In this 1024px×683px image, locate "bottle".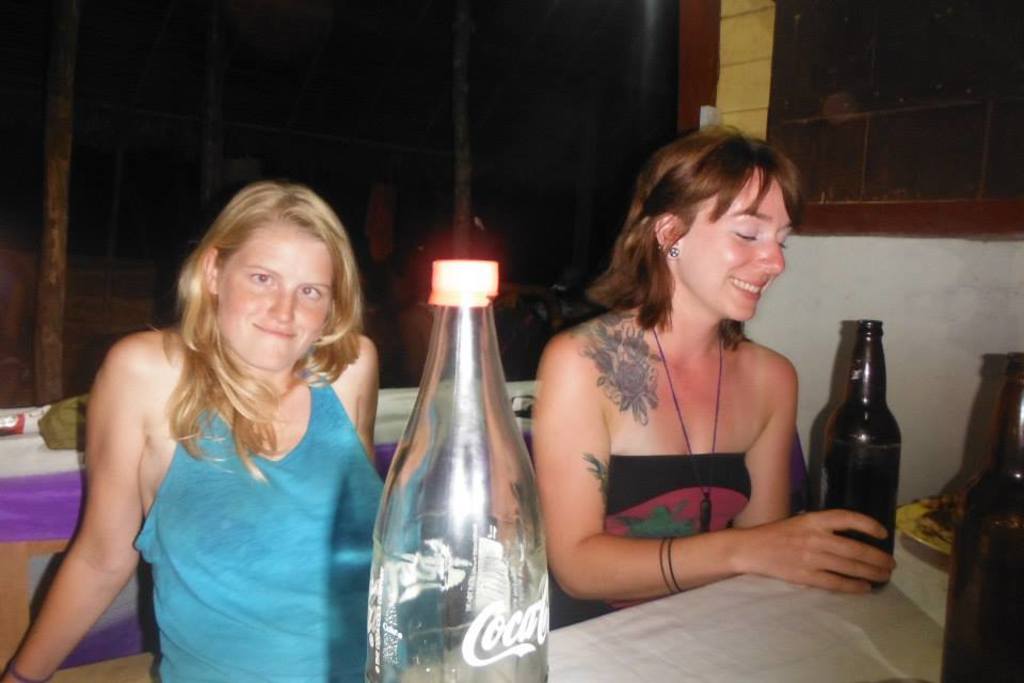
Bounding box: (left=820, top=317, right=900, bottom=593).
